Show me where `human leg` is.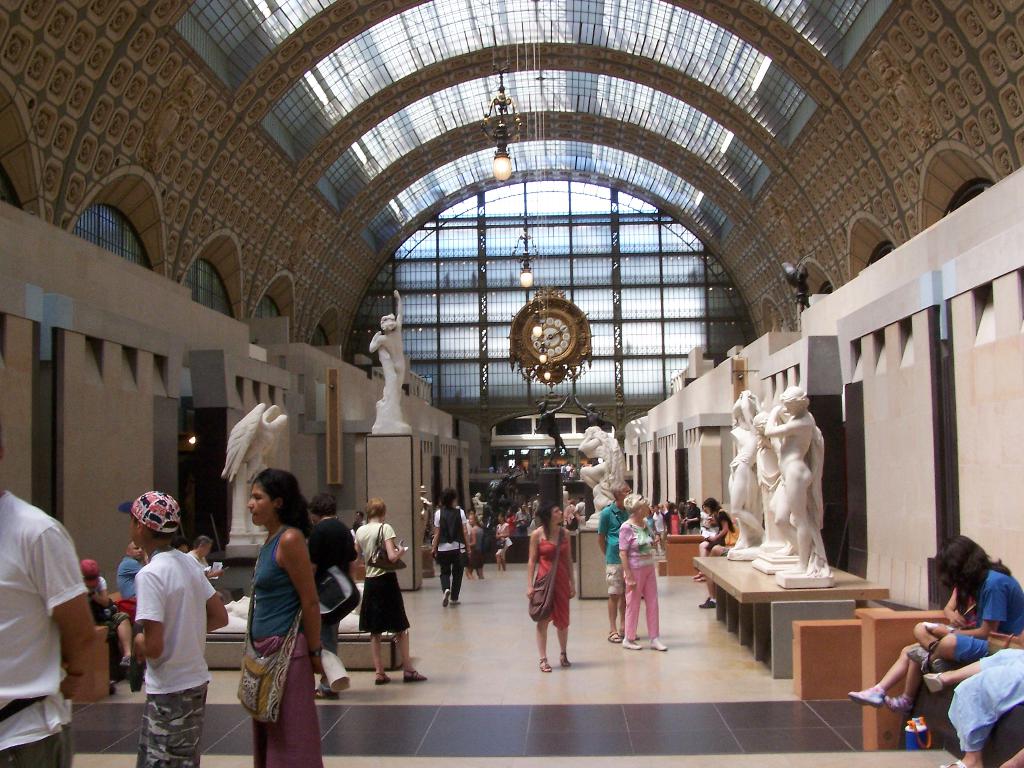
`human leg` is at region(696, 544, 733, 605).
